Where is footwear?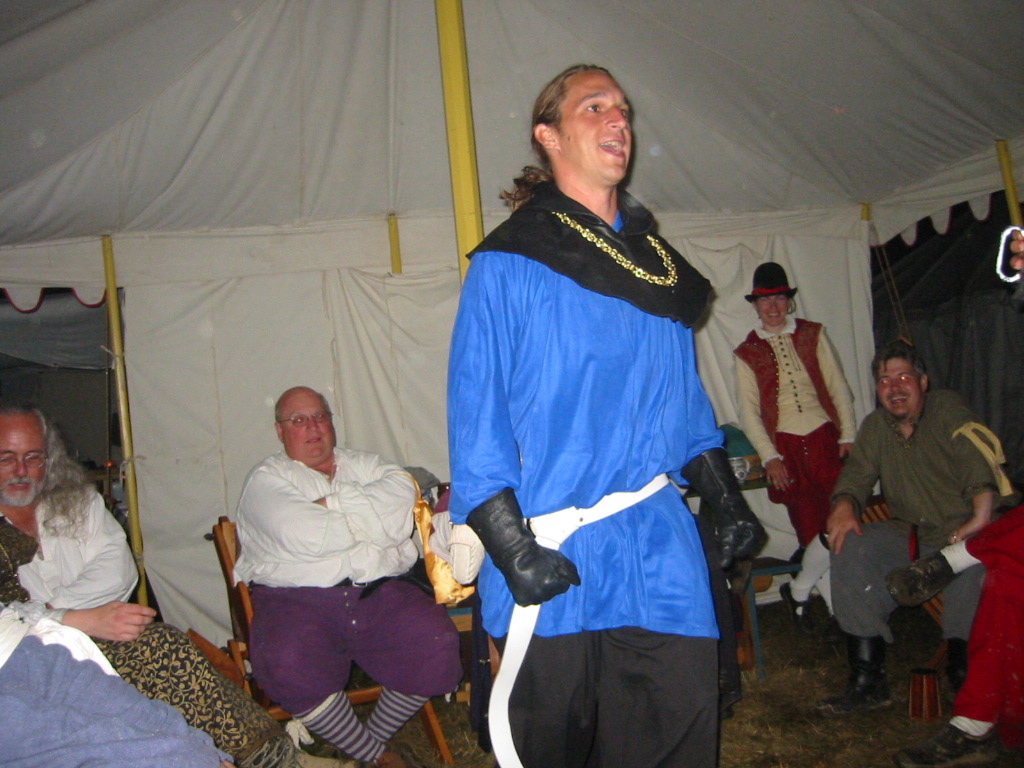
box=[936, 722, 989, 756].
